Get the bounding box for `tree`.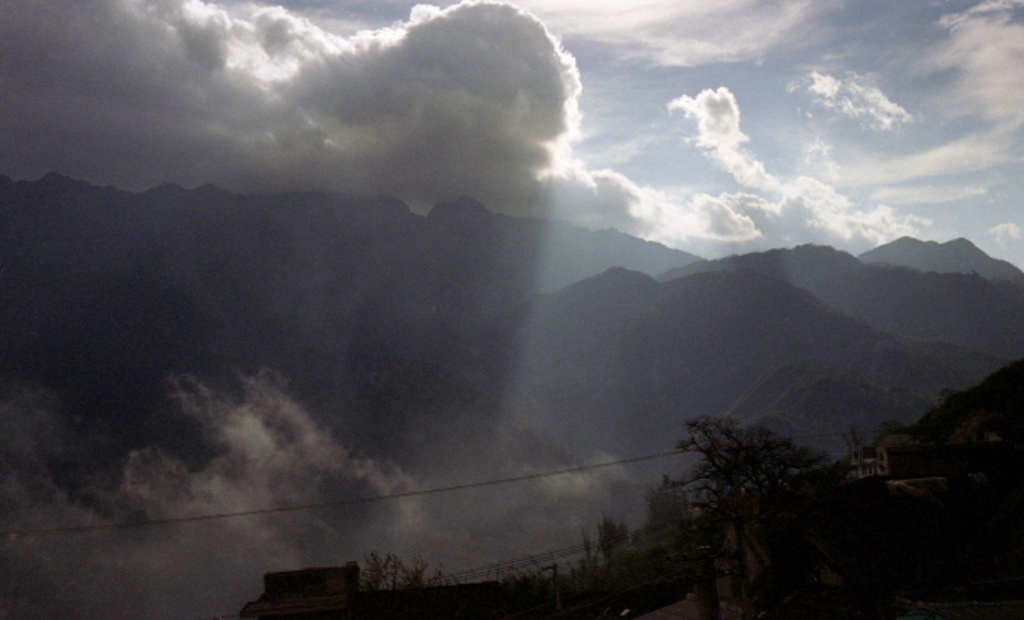
[x1=648, y1=400, x2=843, y2=567].
